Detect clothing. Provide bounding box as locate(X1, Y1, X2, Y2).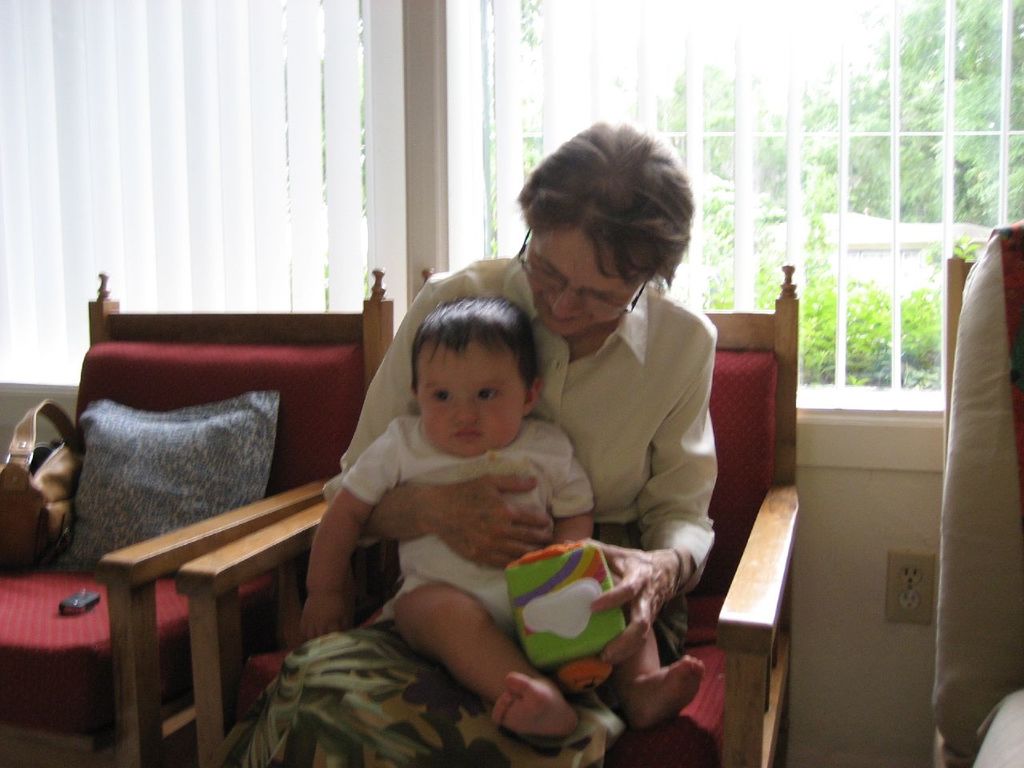
locate(345, 415, 598, 646).
